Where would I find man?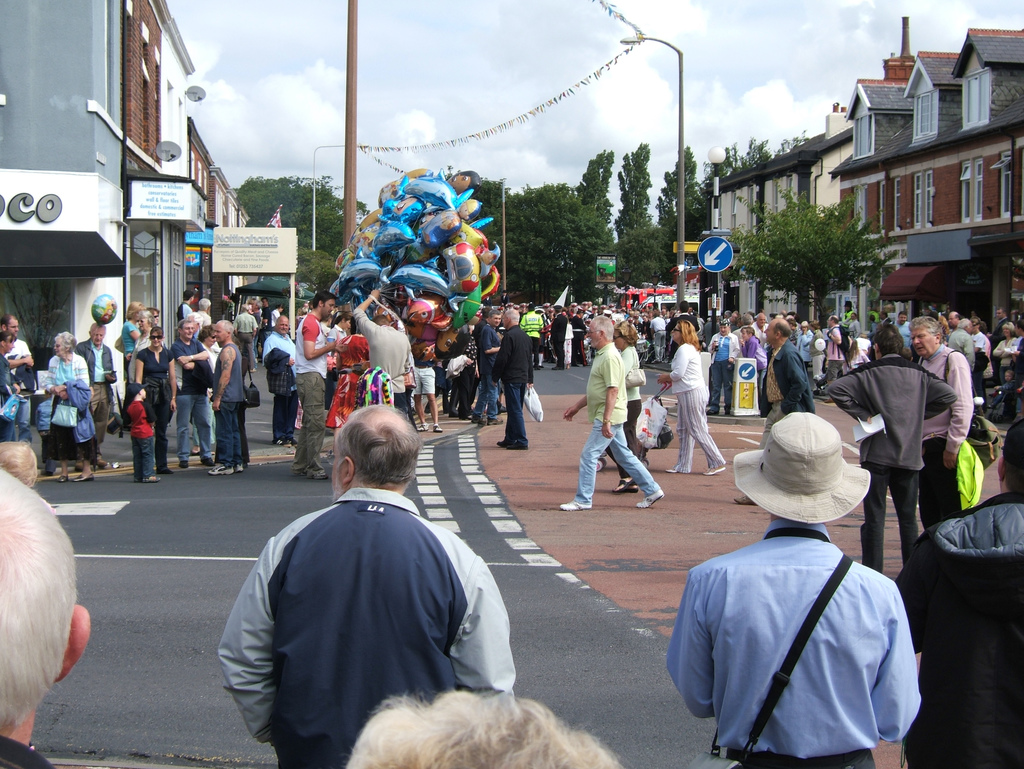
At select_region(566, 317, 593, 357).
